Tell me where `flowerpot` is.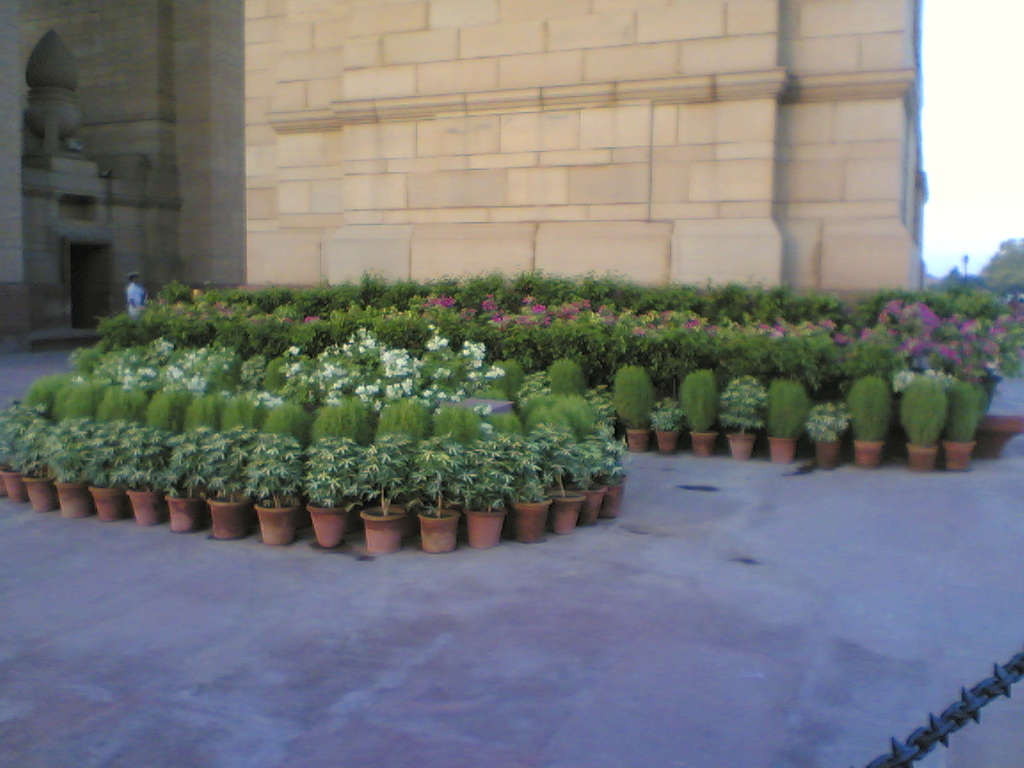
`flowerpot` is at 584:485:605:524.
